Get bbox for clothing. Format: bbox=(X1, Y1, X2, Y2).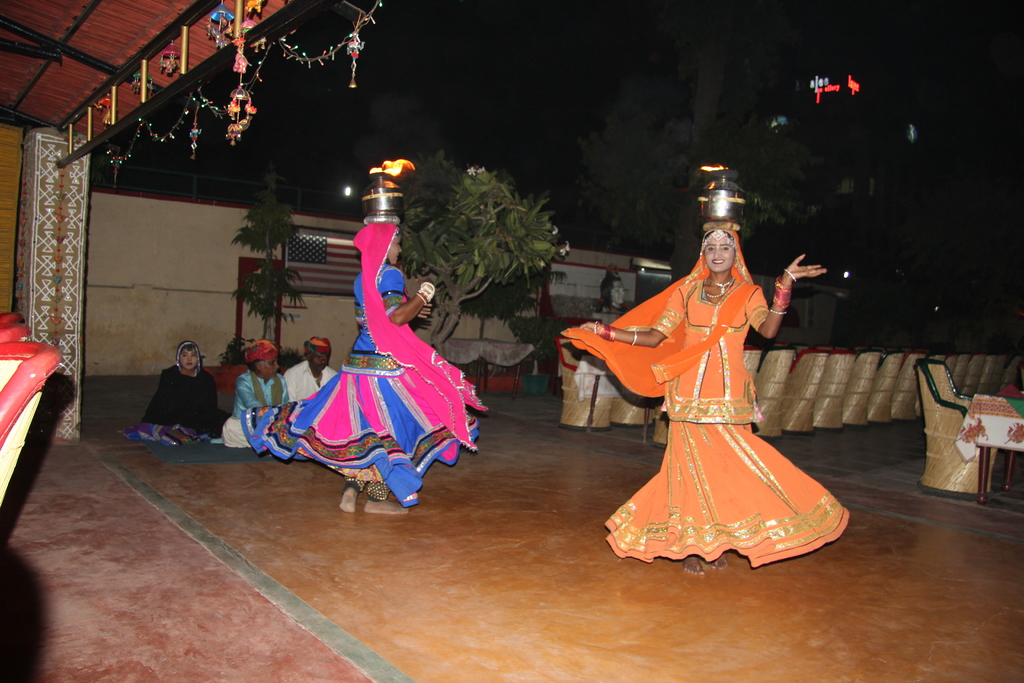
bbox=(220, 368, 287, 447).
